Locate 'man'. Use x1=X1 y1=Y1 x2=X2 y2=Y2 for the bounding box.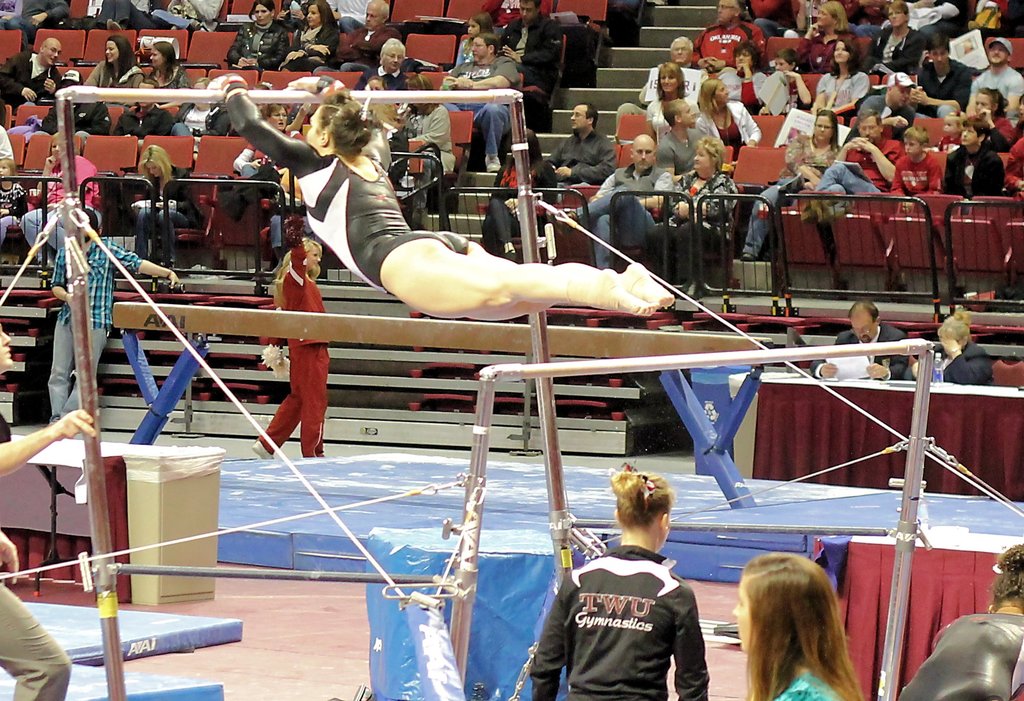
x1=544 y1=101 x2=618 y2=186.
